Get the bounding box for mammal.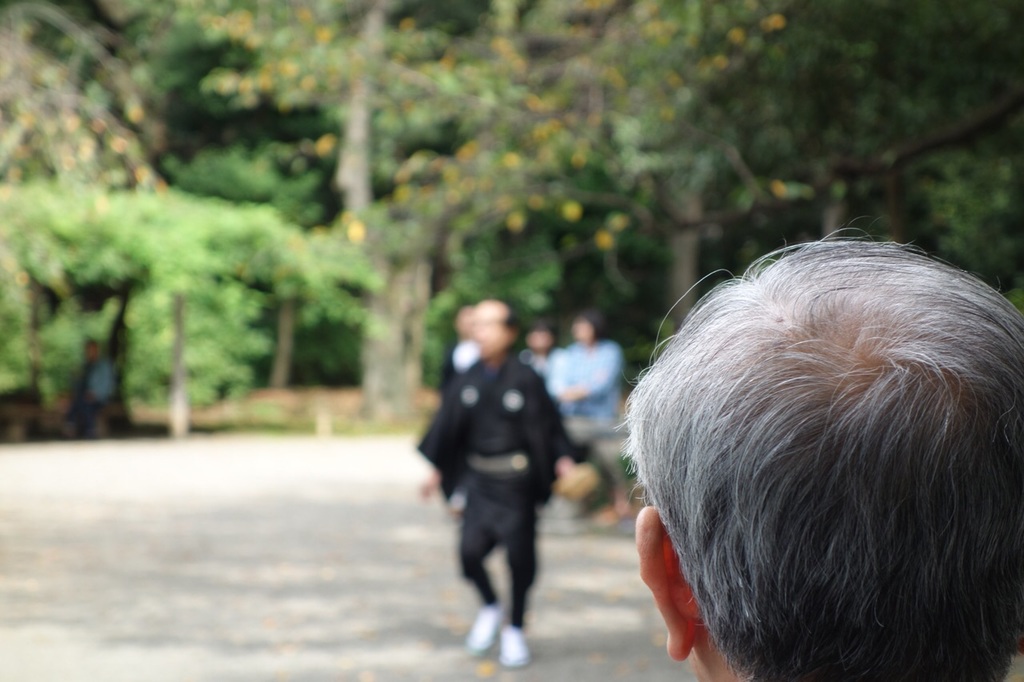
pyautogui.locateOnScreen(551, 314, 625, 511).
